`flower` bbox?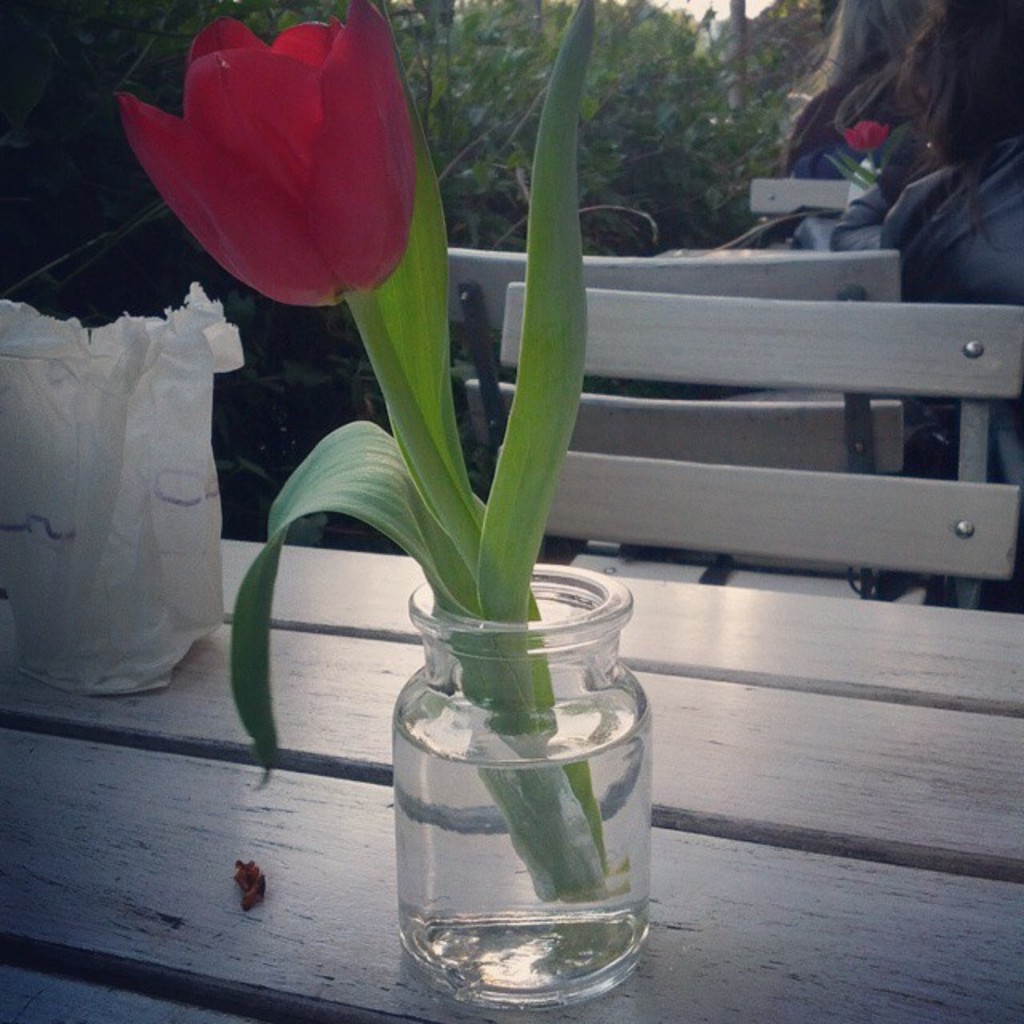
853, 110, 888, 154
